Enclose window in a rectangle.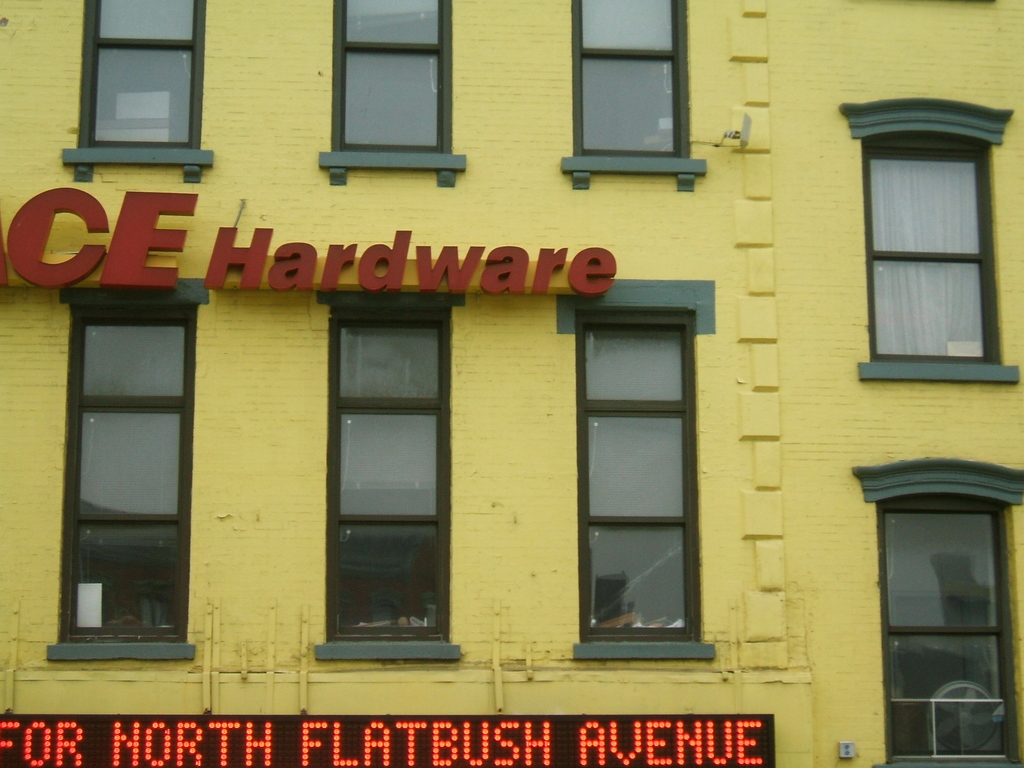
{"left": 866, "top": 139, "right": 1007, "bottom": 365}.
